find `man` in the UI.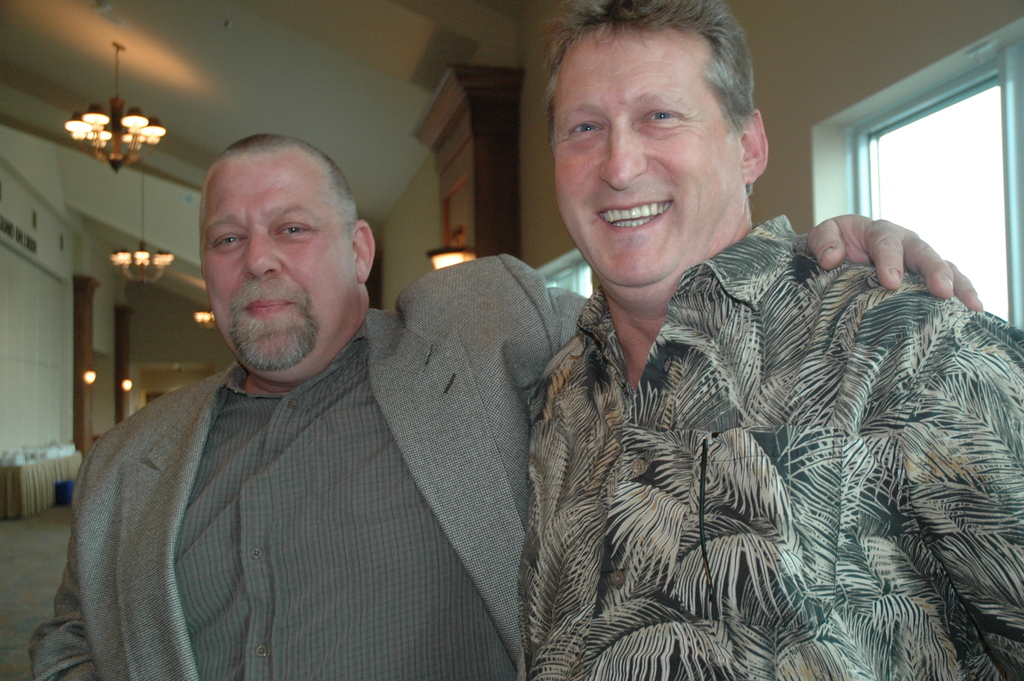
UI element at box=[522, 0, 1023, 680].
